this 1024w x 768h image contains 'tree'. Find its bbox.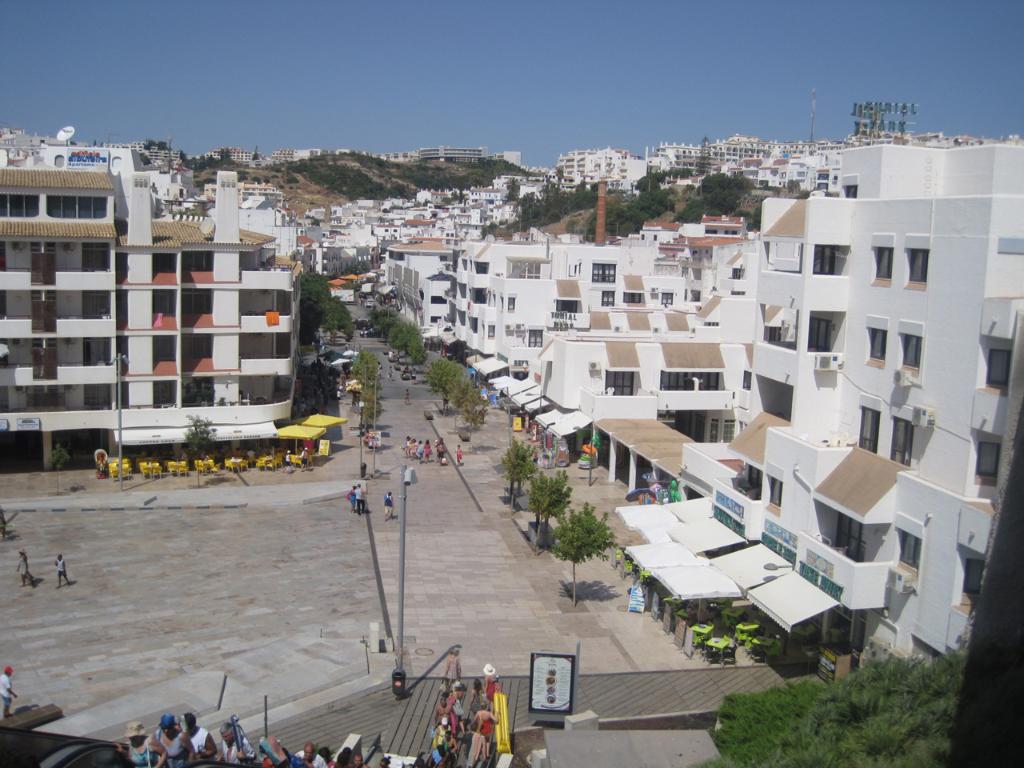
[x1=494, y1=434, x2=533, y2=502].
